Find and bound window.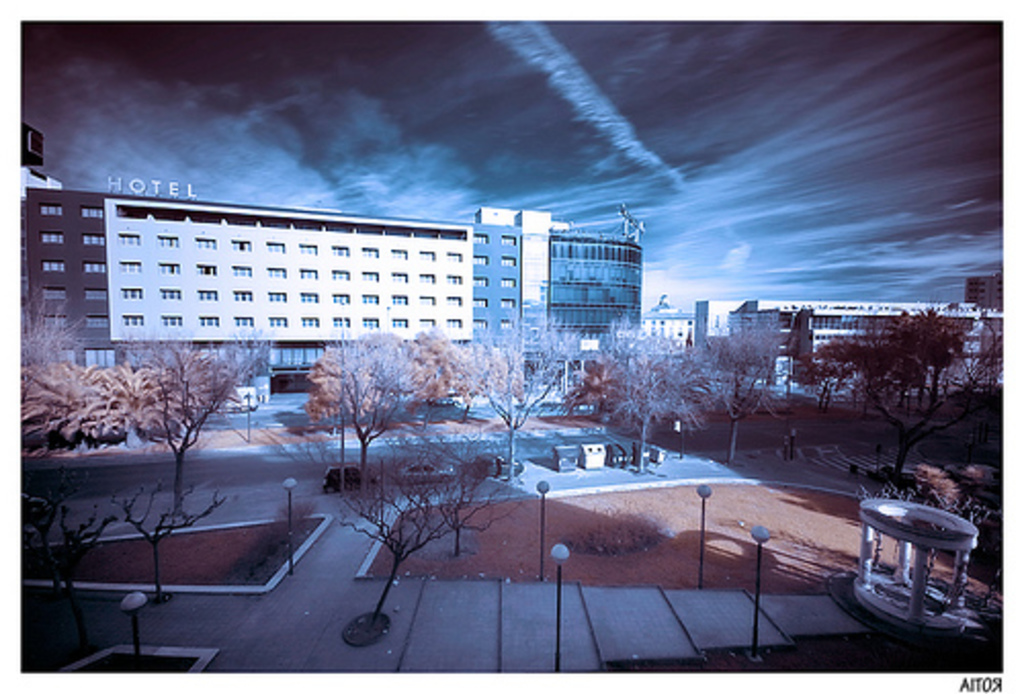
Bound: detection(496, 276, 524, 291).
